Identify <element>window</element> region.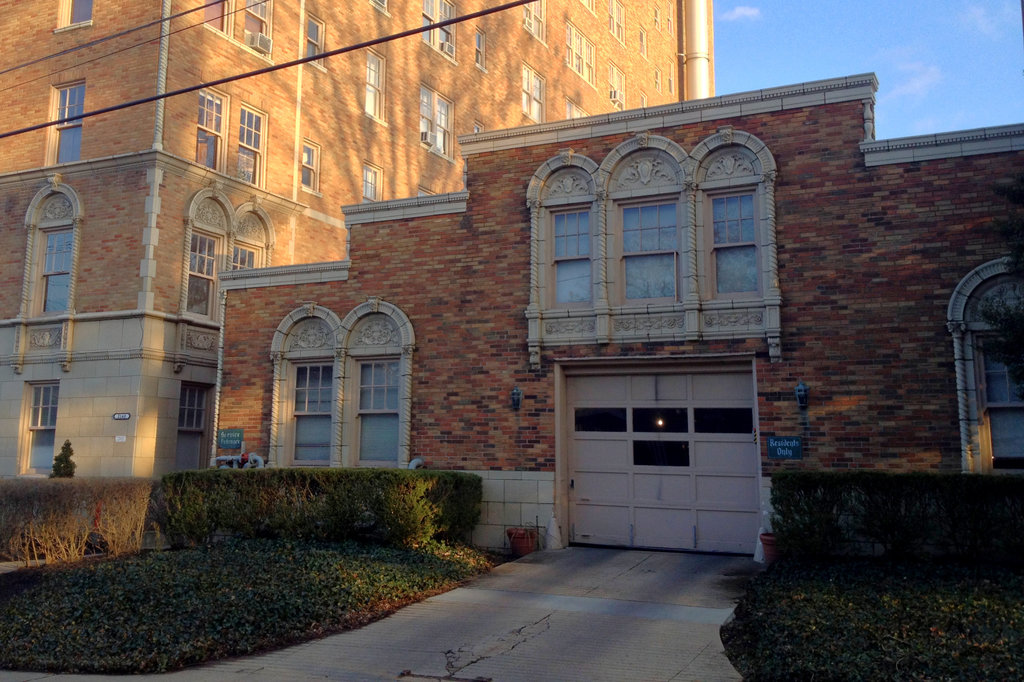
Region: [520, 59, 548, 123].
